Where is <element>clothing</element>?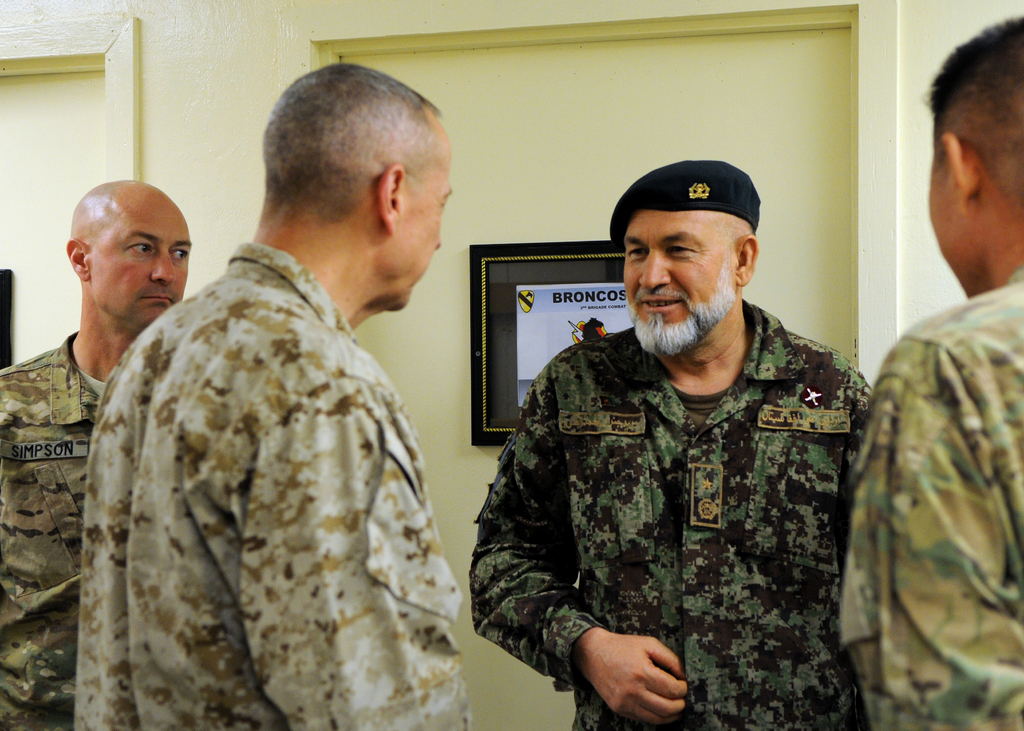
(75, 238, 474, 730).
